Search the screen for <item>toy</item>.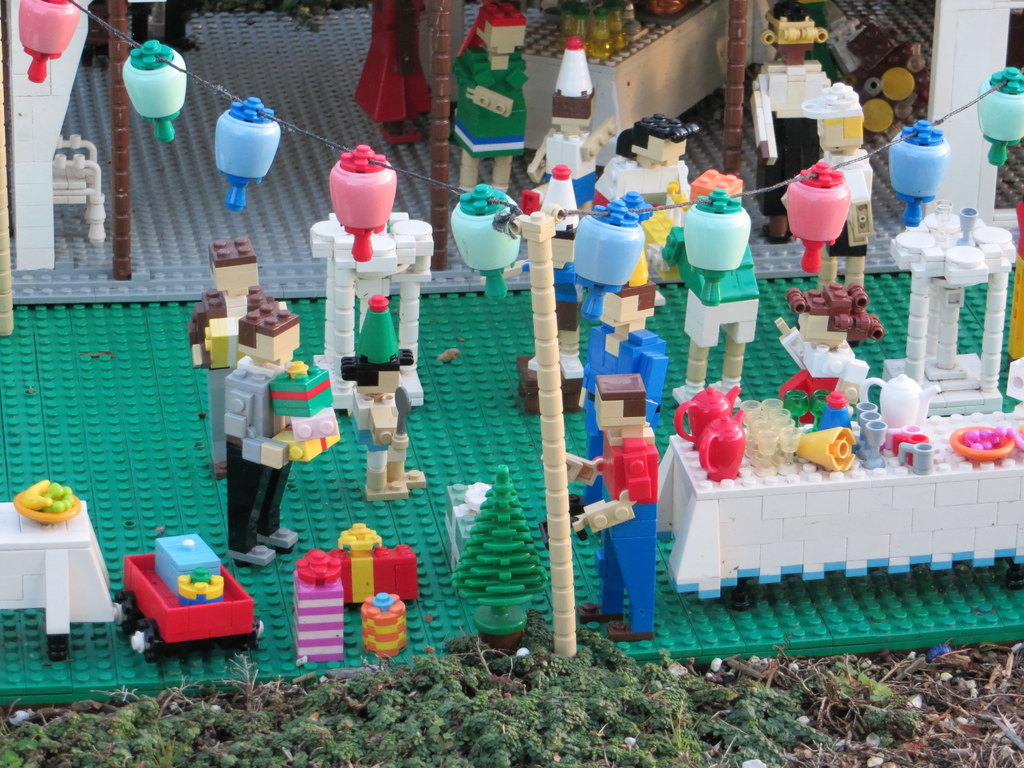
Found at crop(191, 241, 274, 433).
